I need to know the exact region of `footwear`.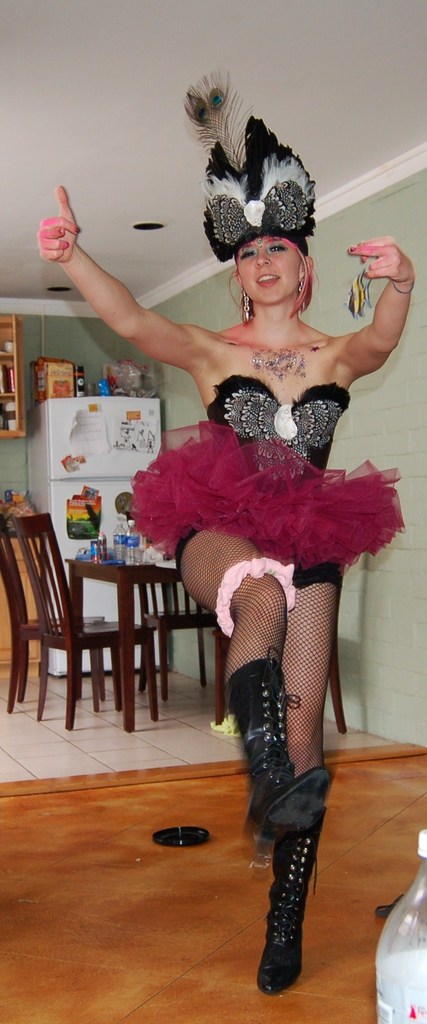
Region: rect(237, 648, 292, 835).
